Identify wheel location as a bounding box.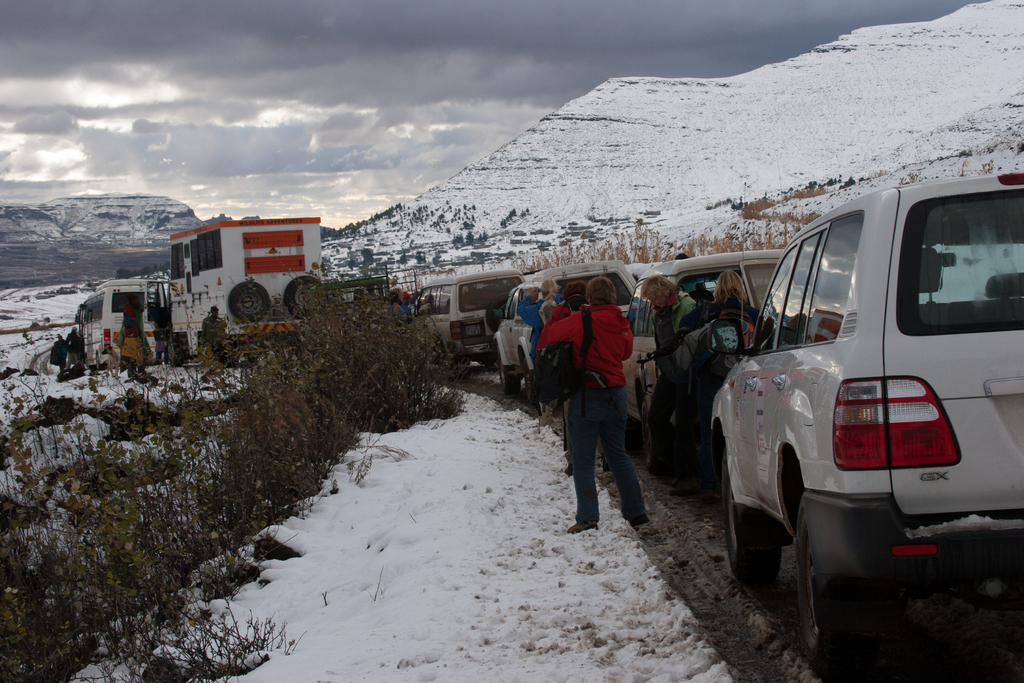
x1=283 y1=279 x2=319 y2=316.
